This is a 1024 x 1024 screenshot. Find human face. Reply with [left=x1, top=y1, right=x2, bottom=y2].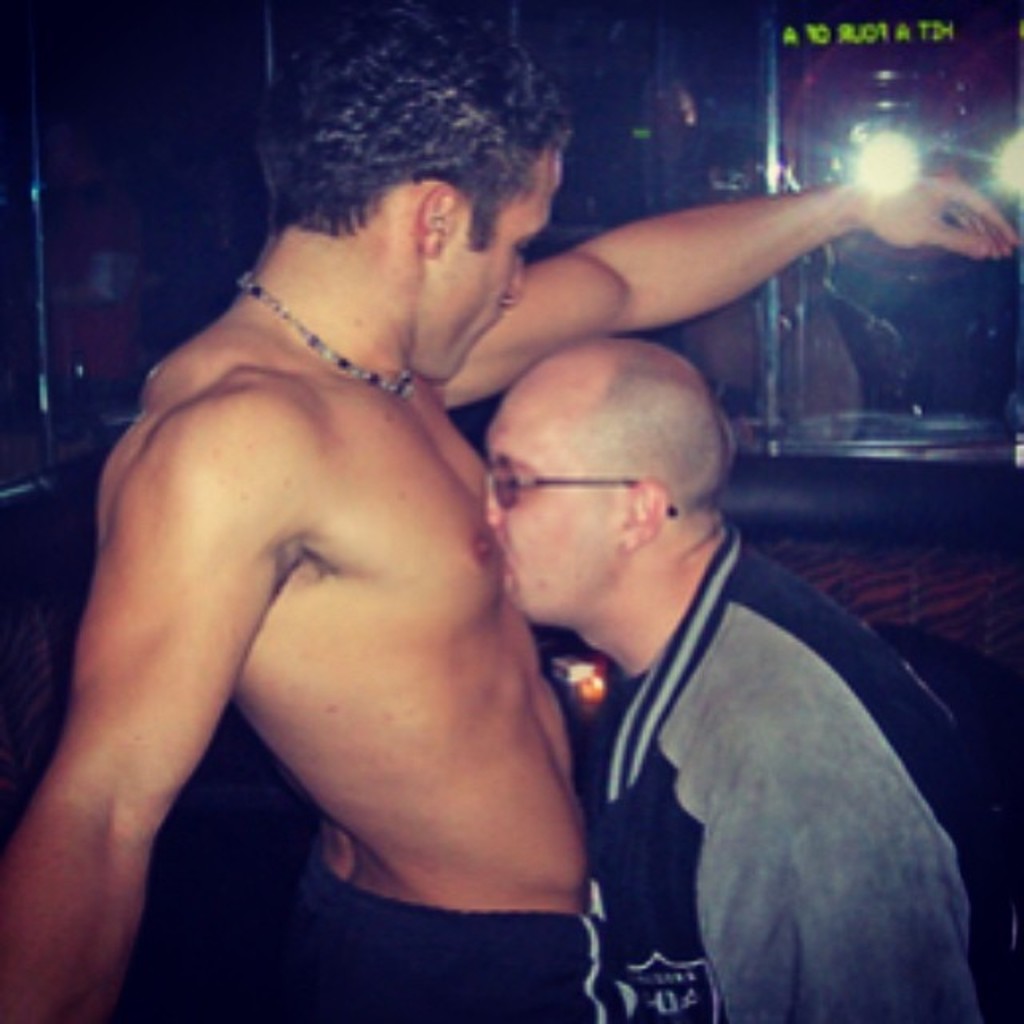
[left=488, top=403, right=619, bottom=634].
